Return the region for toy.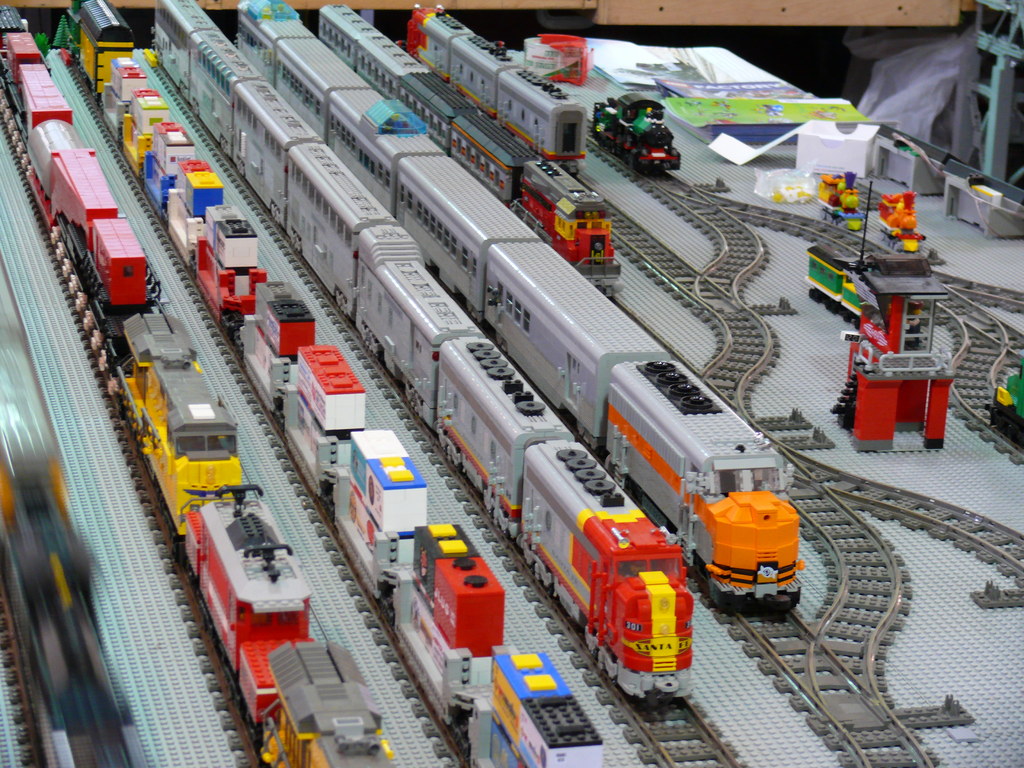
x1=96 y1=53 x2=259 y2=328.
